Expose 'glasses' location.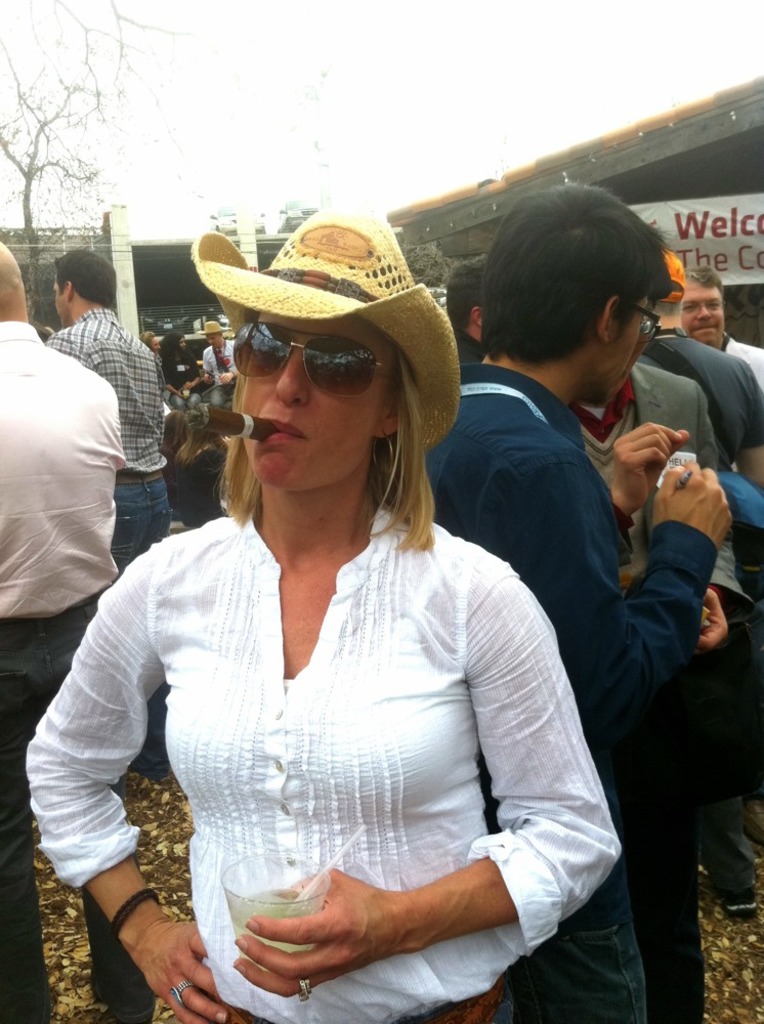
Exposed at select_region(628, 305, 667, 334).
